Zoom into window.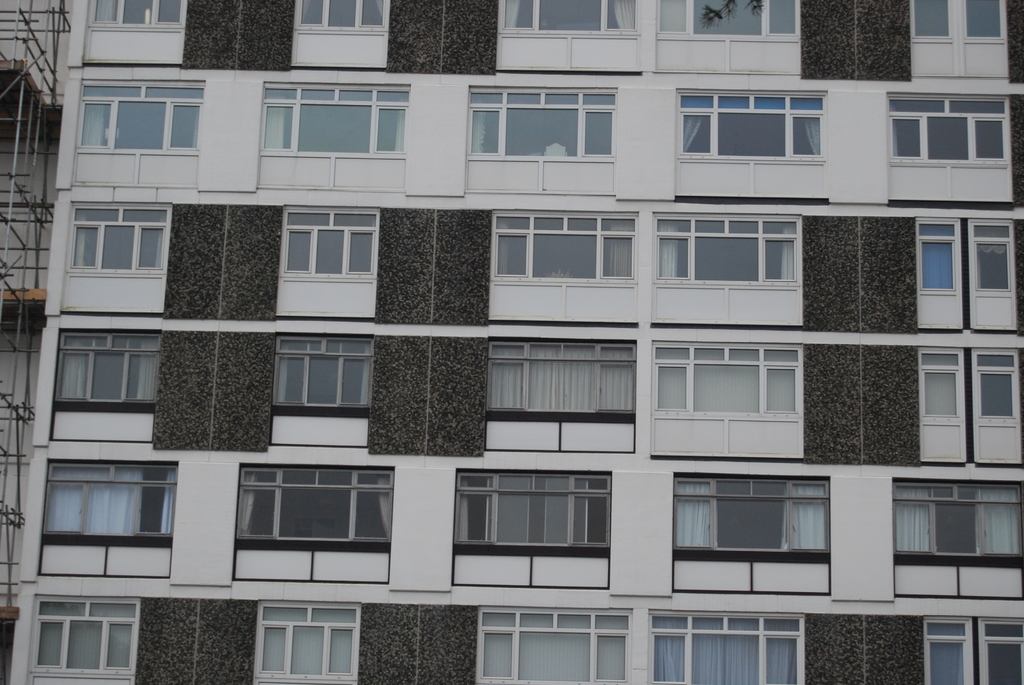
Zoom target: x1=32 y1=600 x2=140 y2=679.
